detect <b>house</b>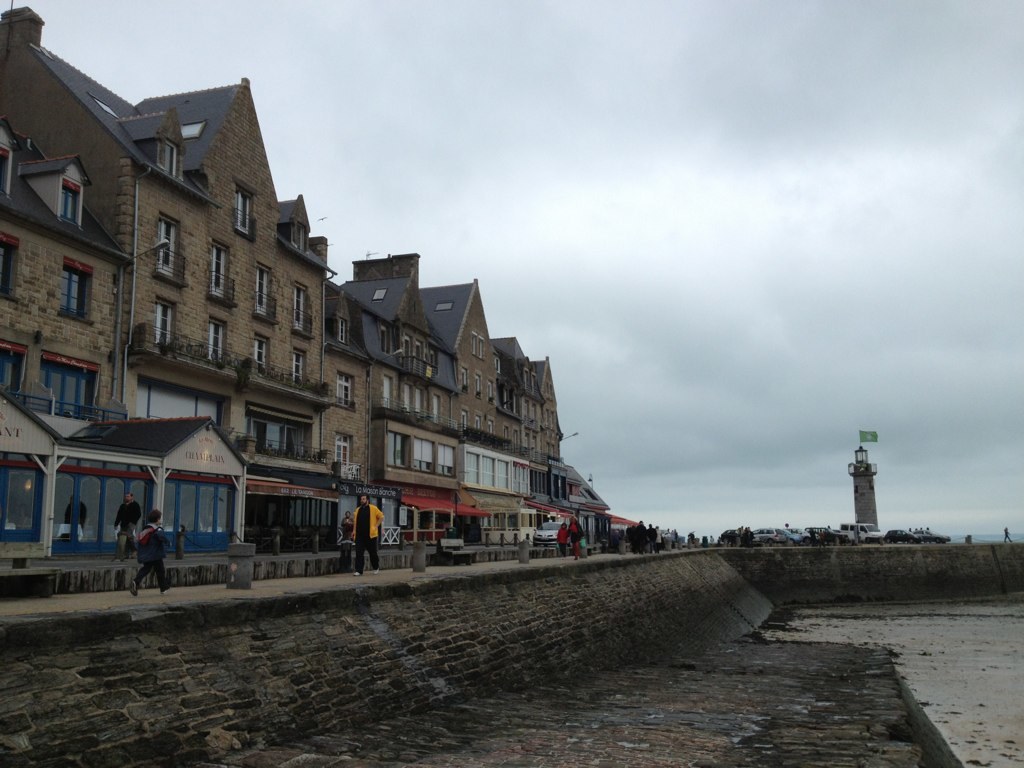
(0,64,315,562)
